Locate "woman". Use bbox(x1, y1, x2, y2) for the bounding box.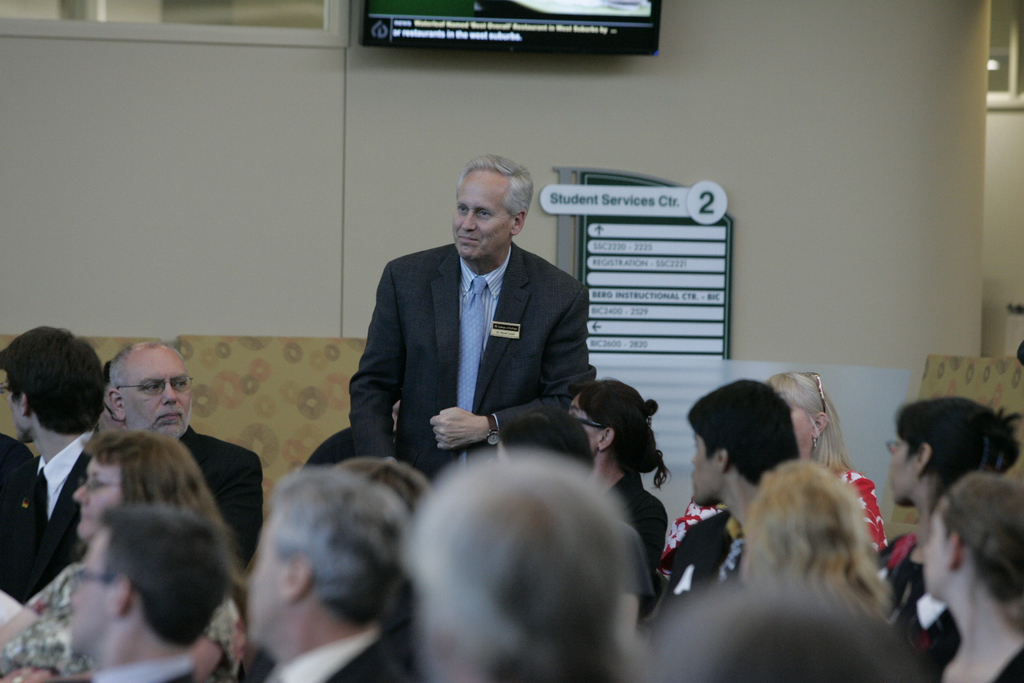
bbox(560, 372, 672, 609).
